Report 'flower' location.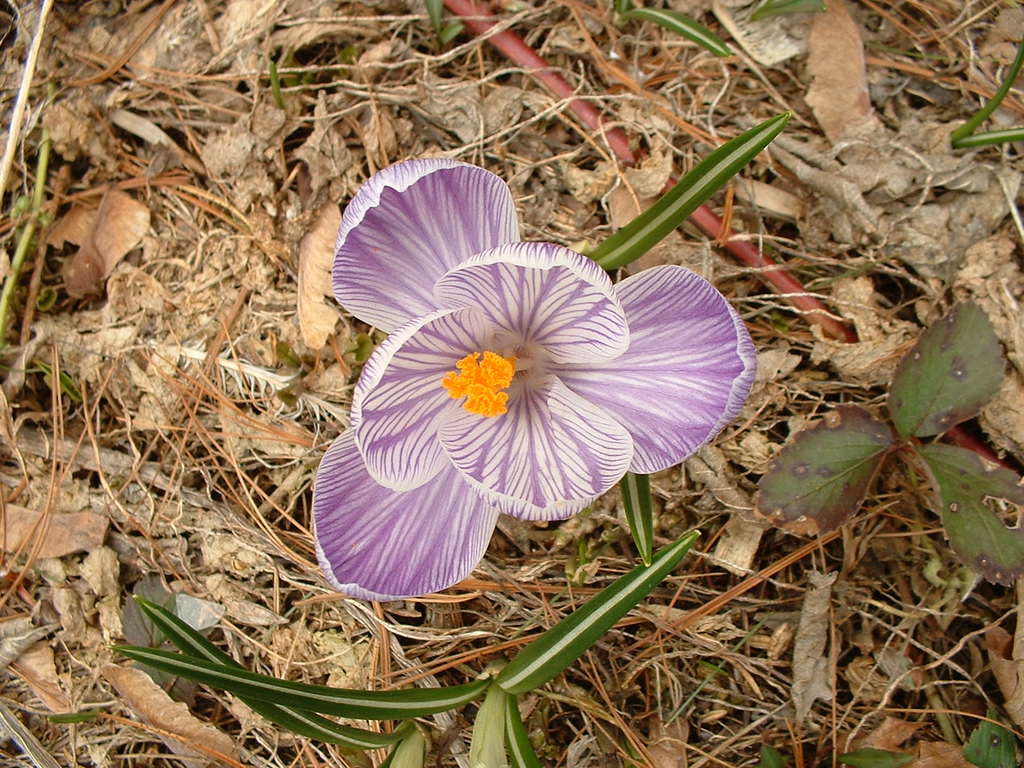
Report: 290,150,772,589.
